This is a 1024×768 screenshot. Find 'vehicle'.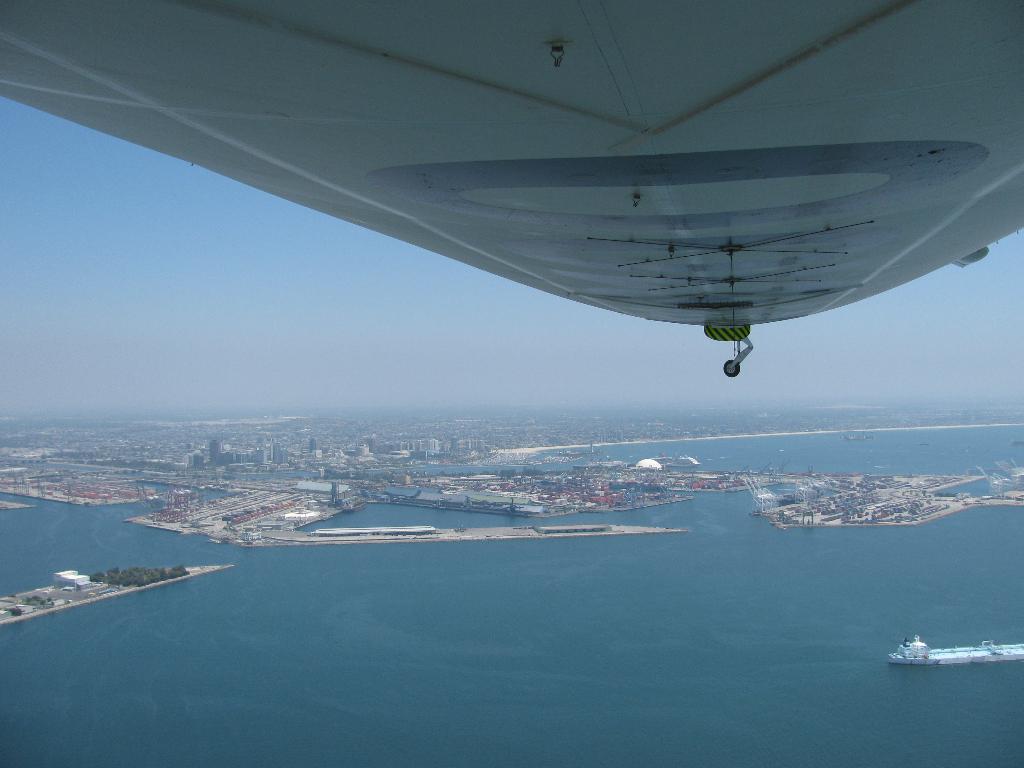
Bounding box: box=[0, 0, 1023, 380].
